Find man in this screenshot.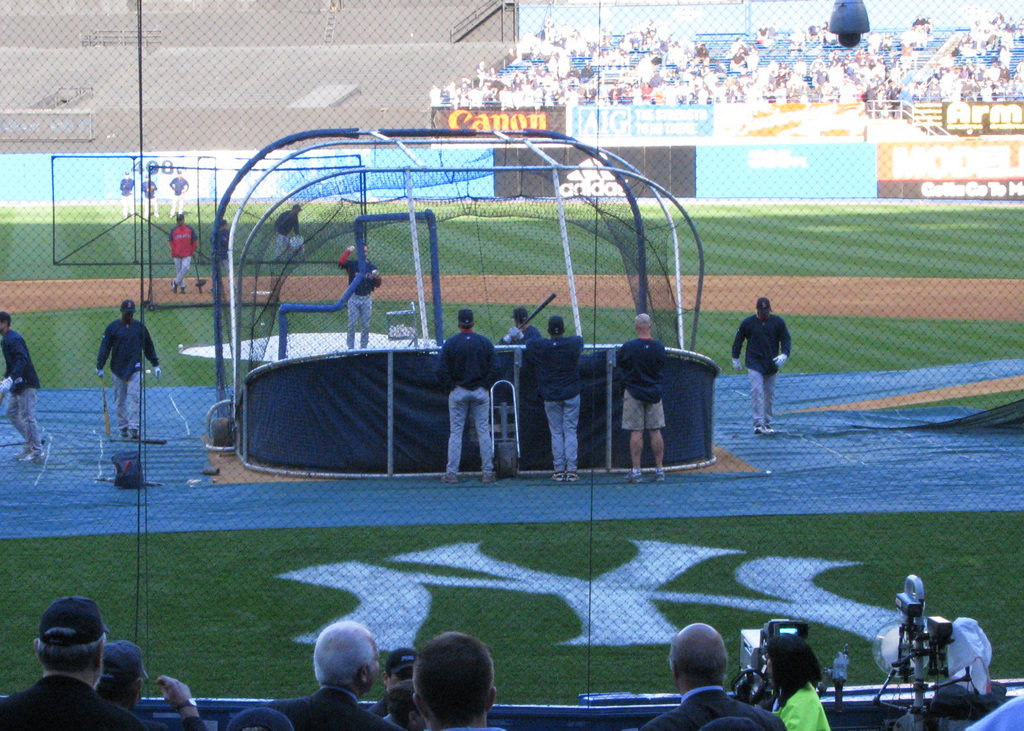
The bounding box for man is {"left": 166, "top": 172, "right": 186, "bottom": 211}.
